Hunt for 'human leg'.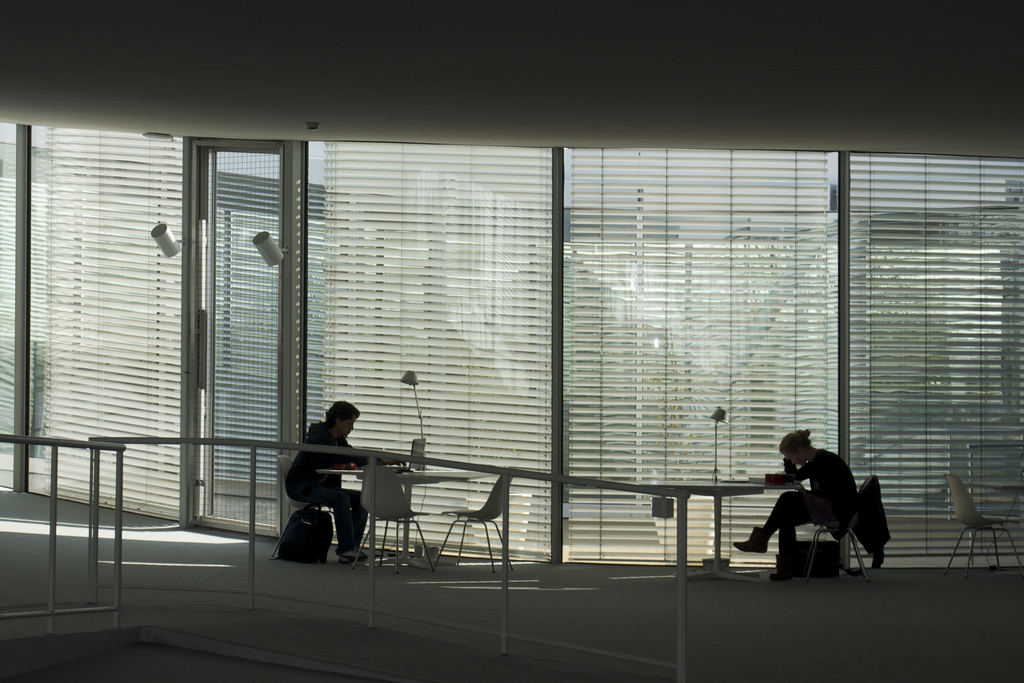
Hunted down at detection(769, 520, 808, 584).
